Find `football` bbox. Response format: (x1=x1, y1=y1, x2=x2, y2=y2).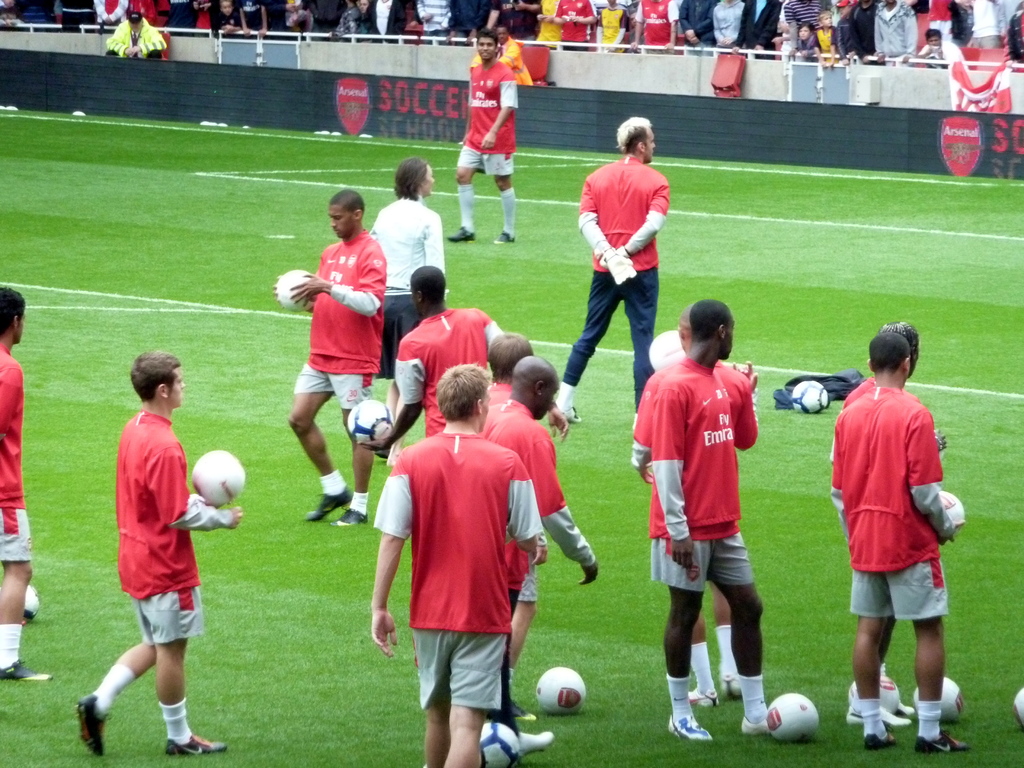
(x1=188, y1=450, x2=248, y2=508).
